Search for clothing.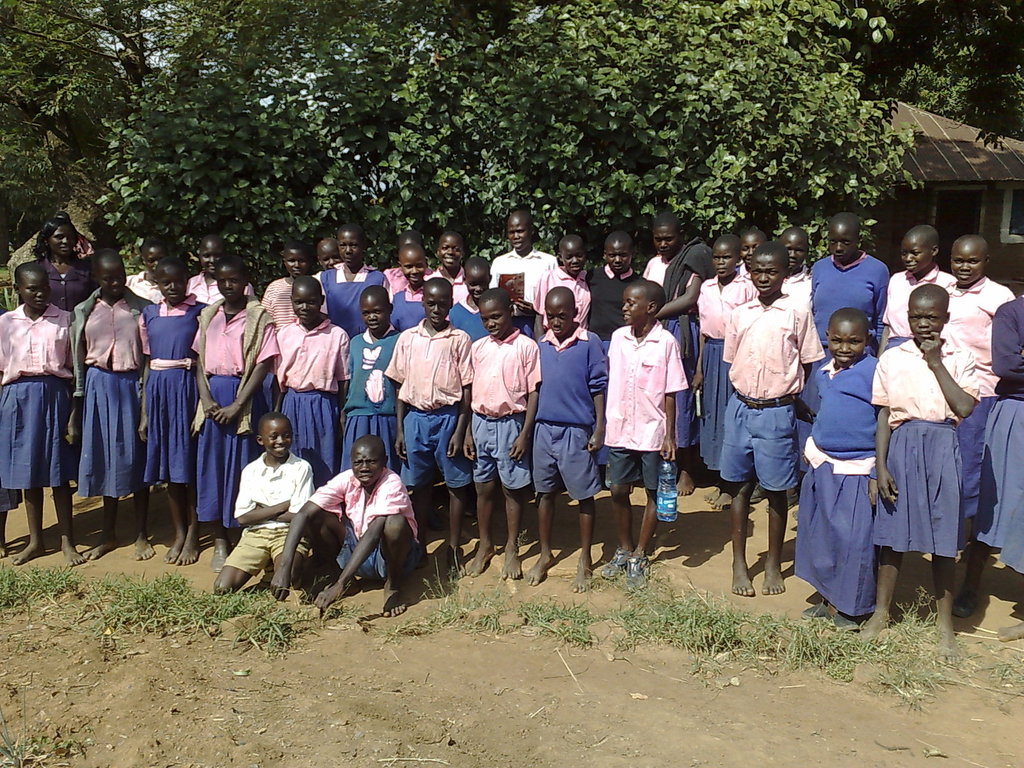
Found at crop(312, 266, 389, 332).
